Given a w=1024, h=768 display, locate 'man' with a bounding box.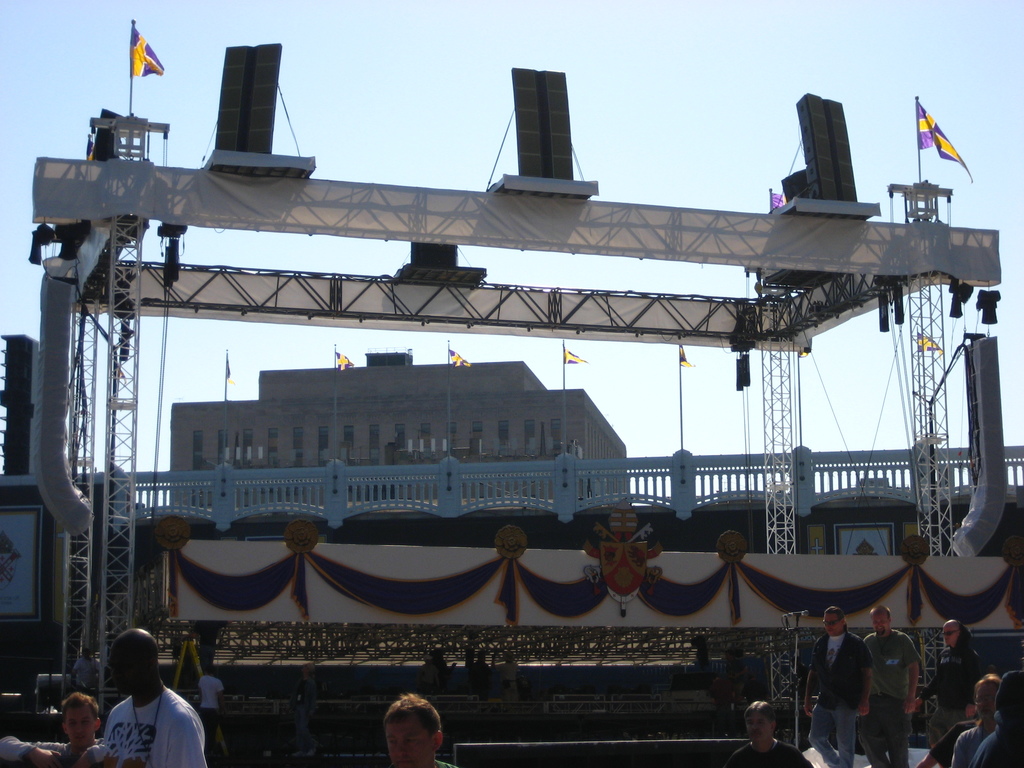
Located: 797, 590, 868, 767.
